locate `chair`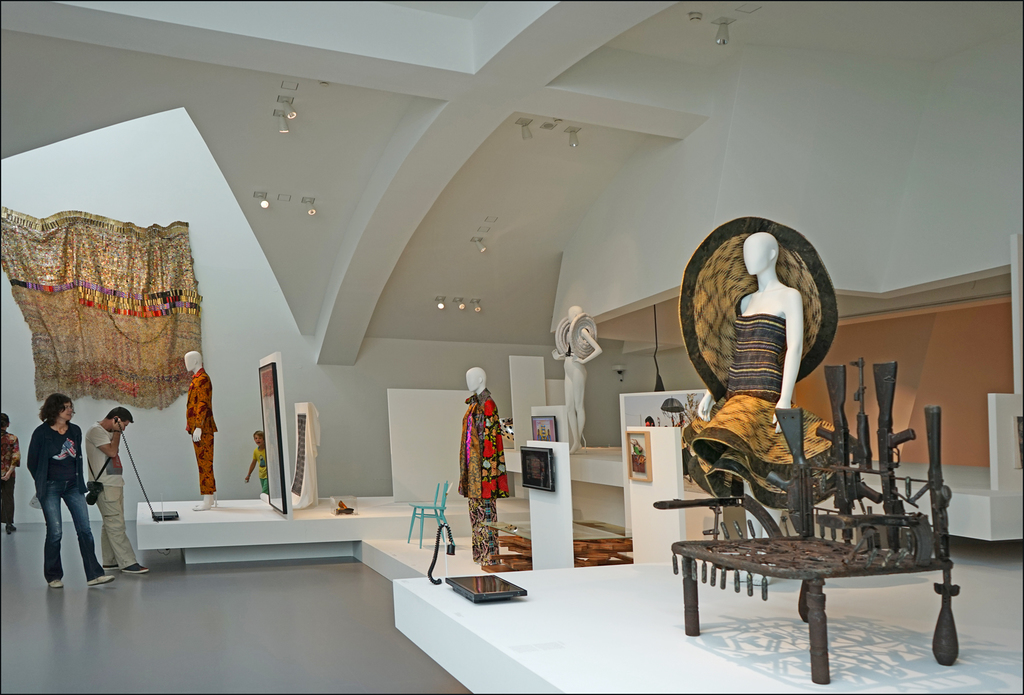
<bbox>666, 356, 963, 662</bbox>
